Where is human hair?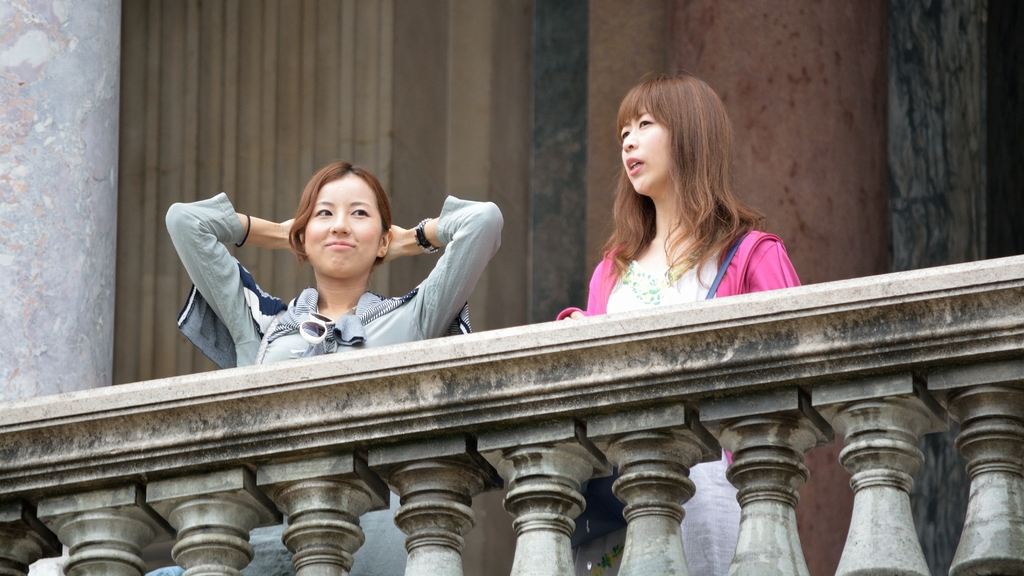
(287, 159, 394, 272).
